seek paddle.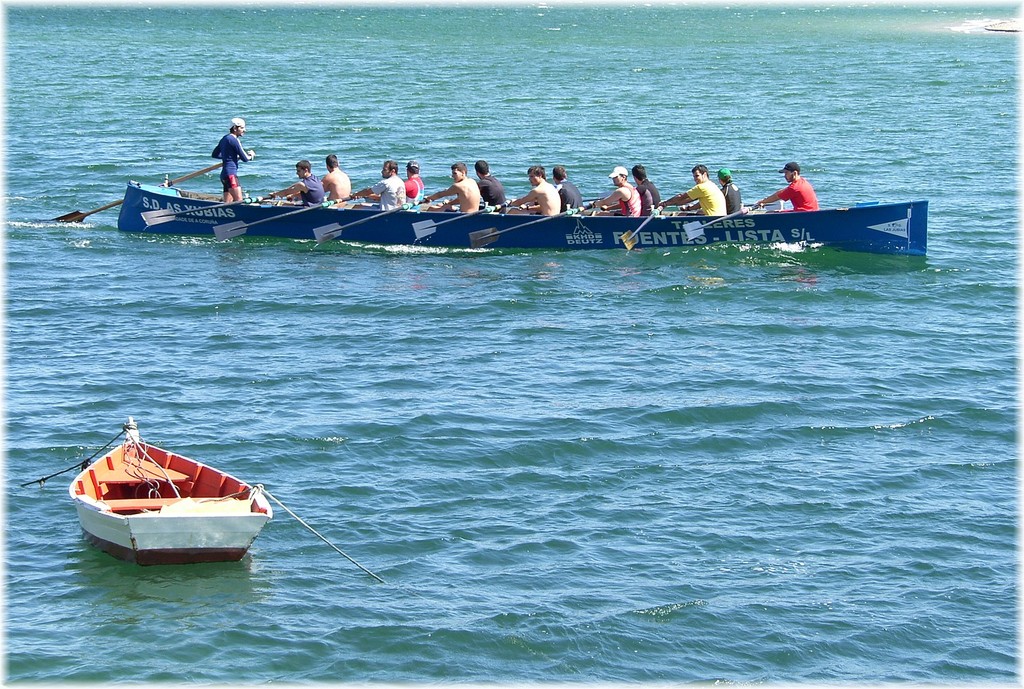
(x1=51, y1=154, x2=249, y2=224).
